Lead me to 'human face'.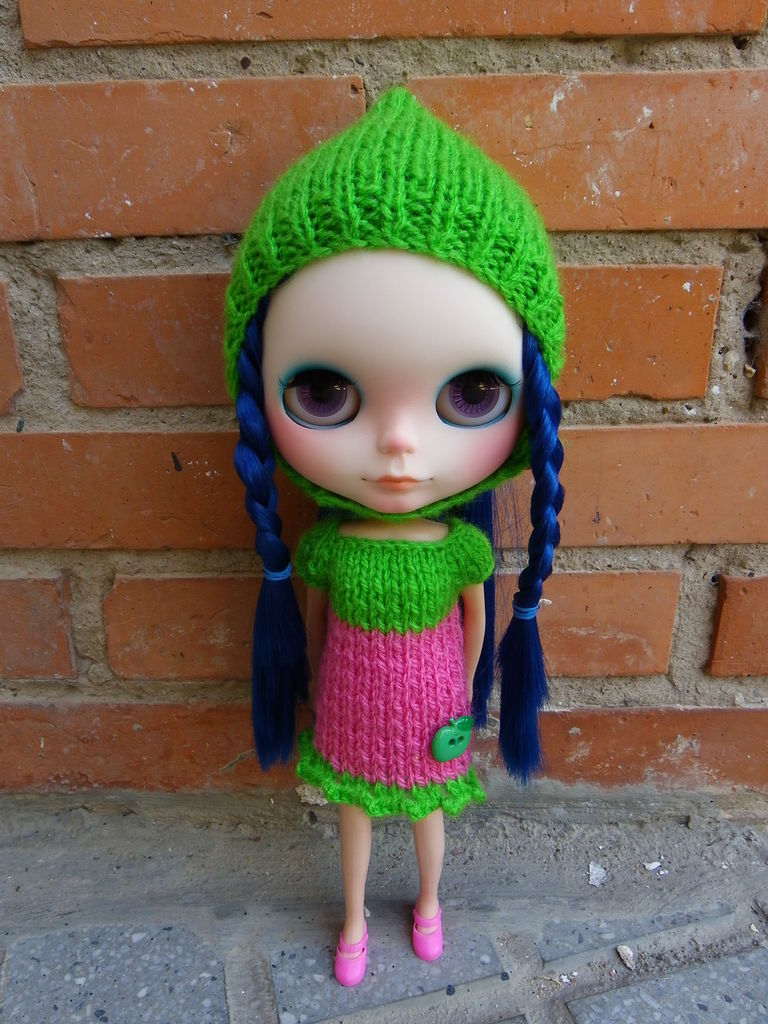
Lead to <box>268,243,539,515</box>.
